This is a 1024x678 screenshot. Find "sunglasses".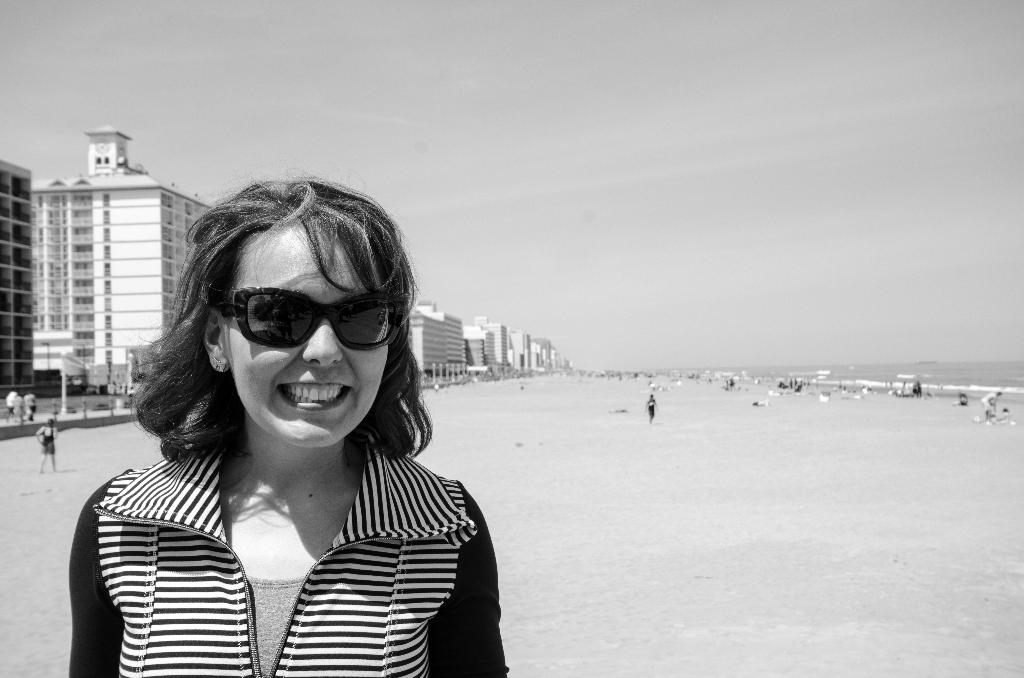
Bounding box: bbox(215, 287, 413, 347).
